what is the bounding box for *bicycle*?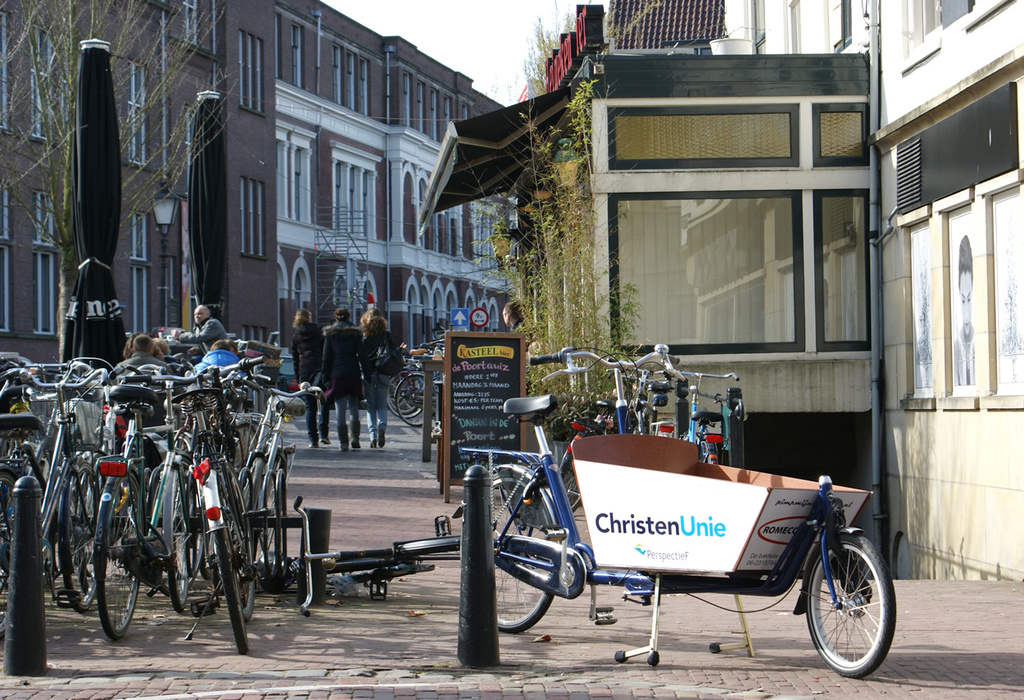
x1=174 y1=360 x2=262 y2=650.
